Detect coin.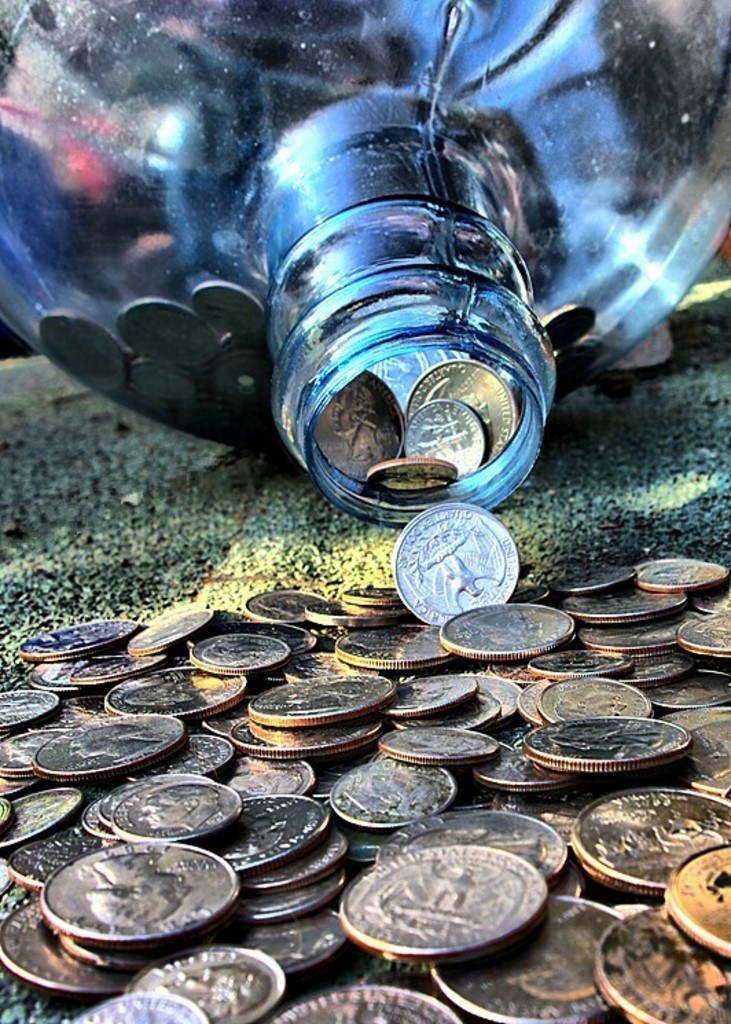
Detected at crop(376, 728, 506, 767).
